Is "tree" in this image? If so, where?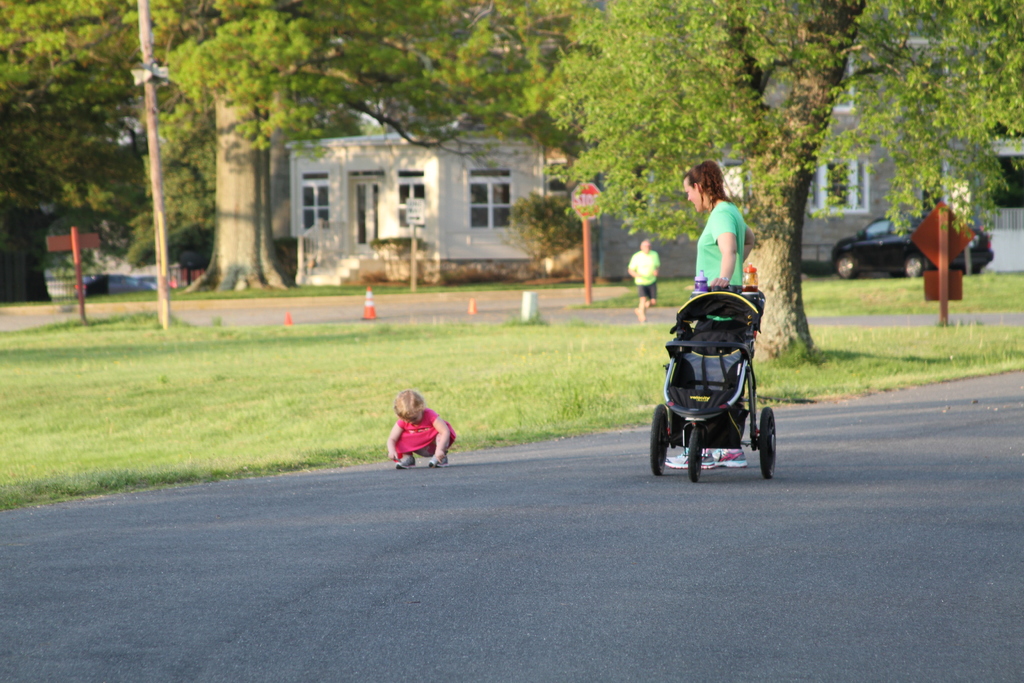
Yes, at detection(0, 5, 1023, 350).
